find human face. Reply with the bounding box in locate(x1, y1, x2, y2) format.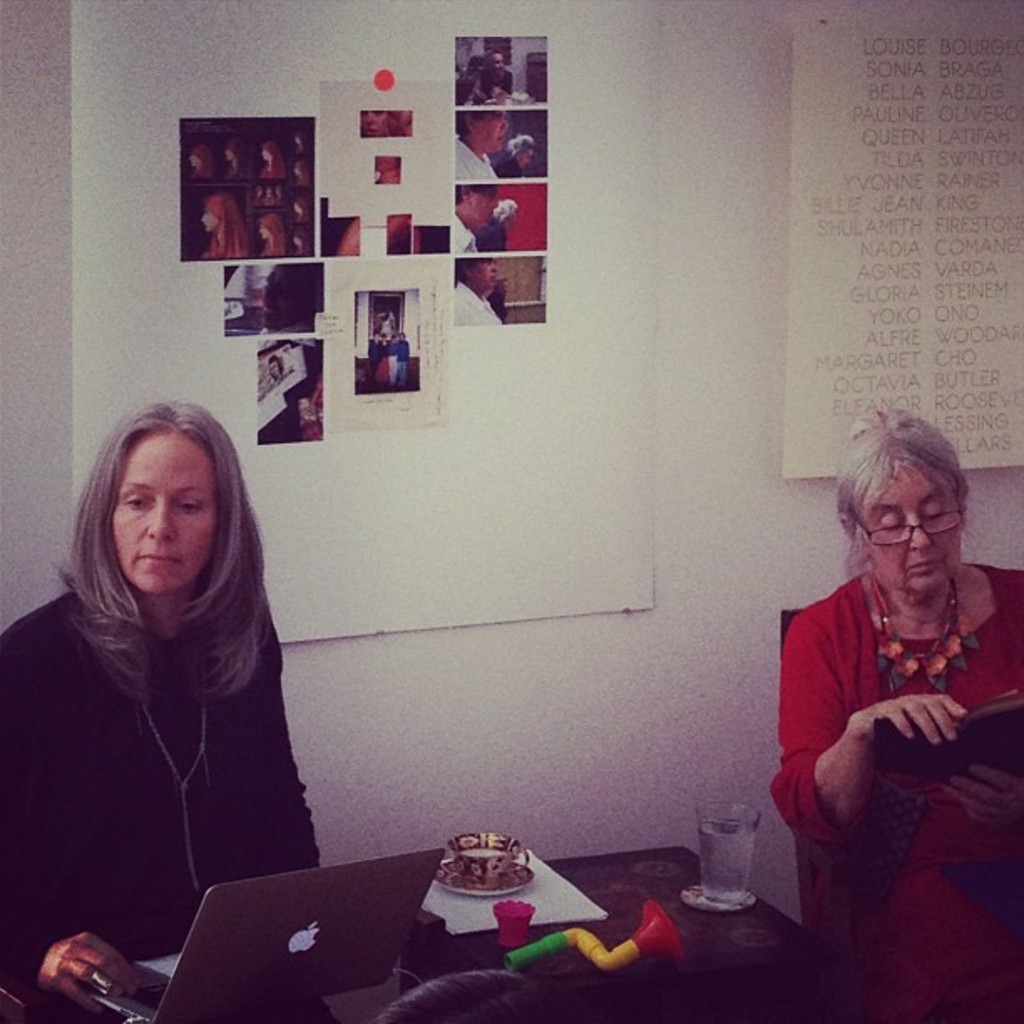
locate(470, 112, 507, 154).
